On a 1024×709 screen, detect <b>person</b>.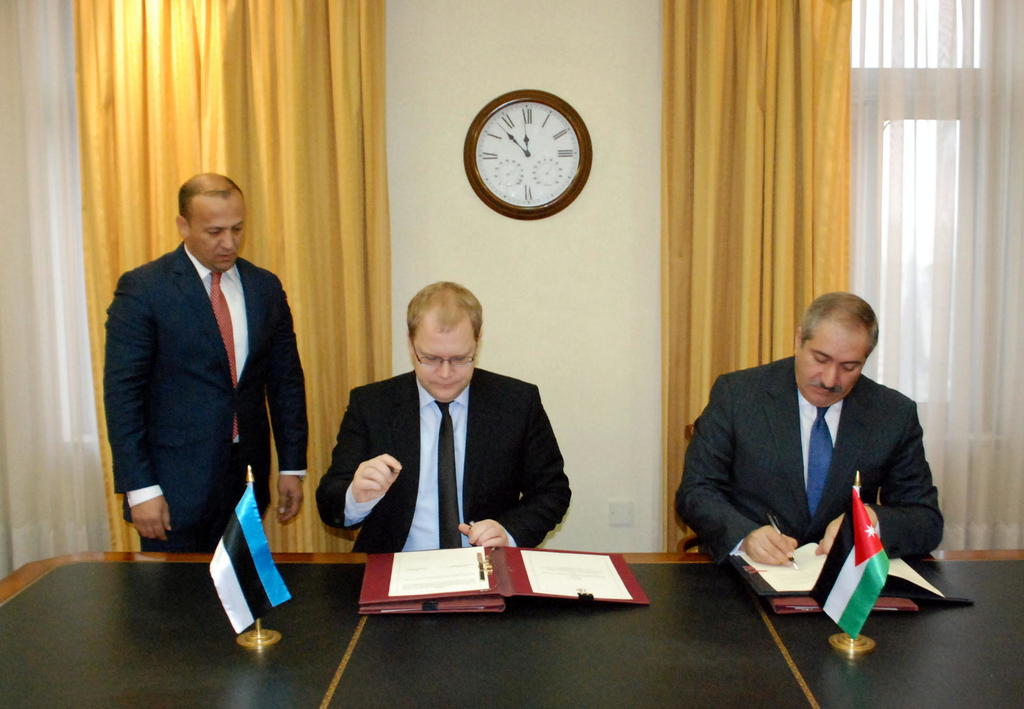
pyautogui.locateOnScreen(670, 298, 963, 575).
